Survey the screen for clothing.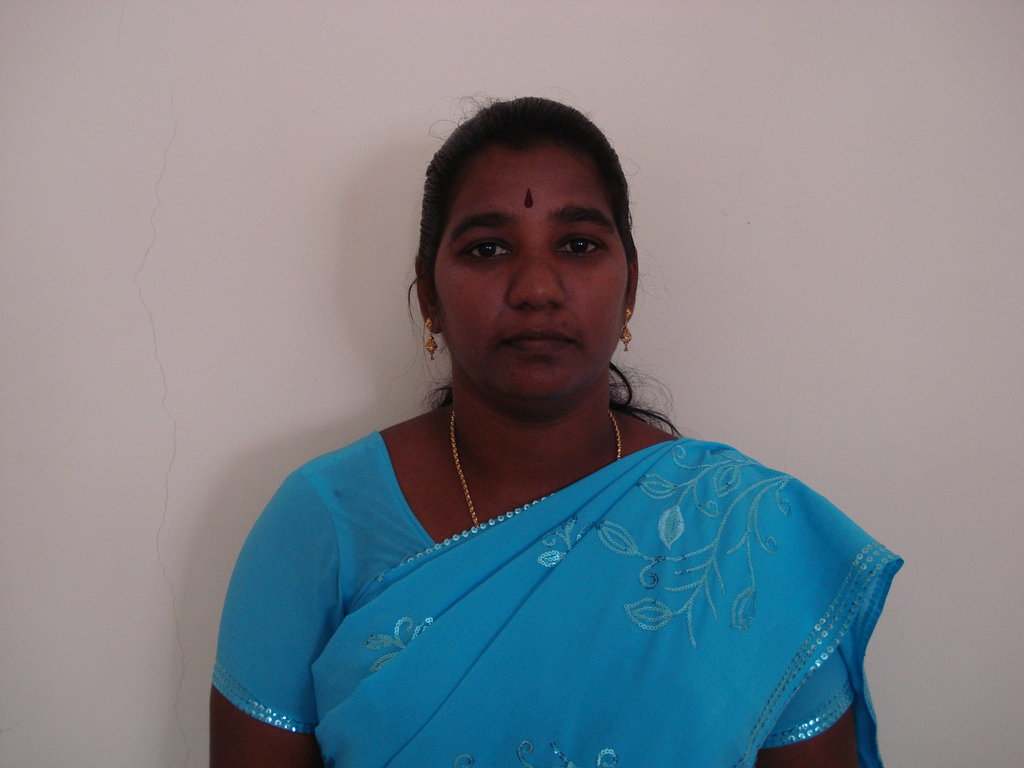
Survey found: bbox=[218, 426, 905, 767].
